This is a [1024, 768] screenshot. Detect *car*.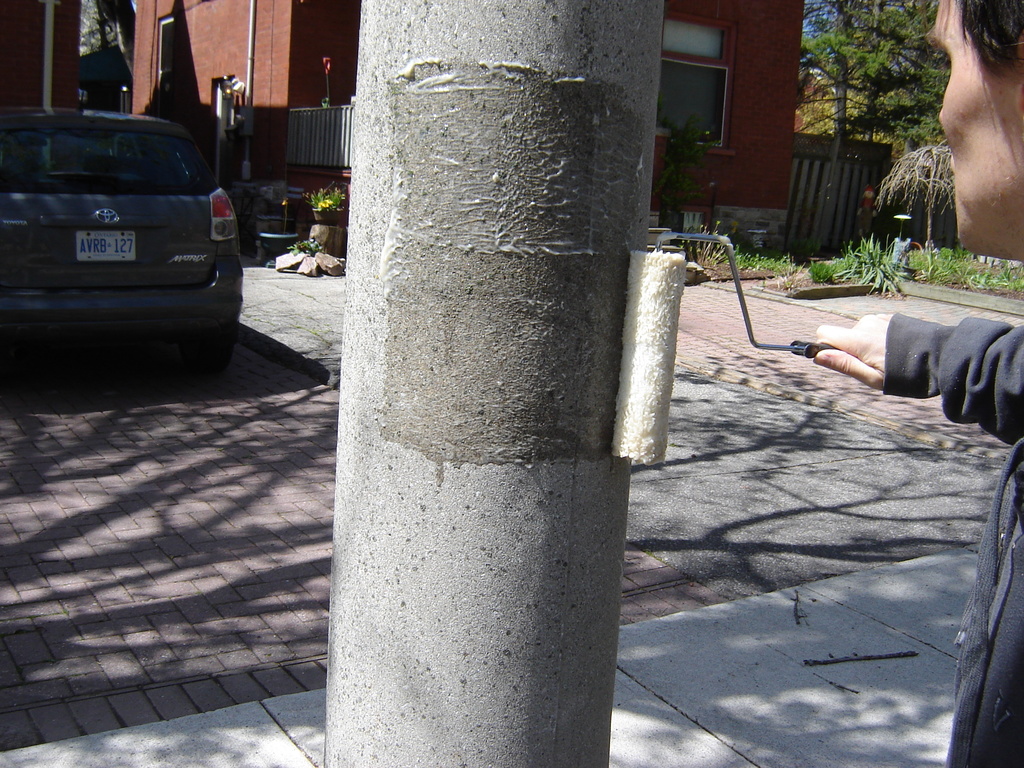
crop(8, 90, 236, 390).
